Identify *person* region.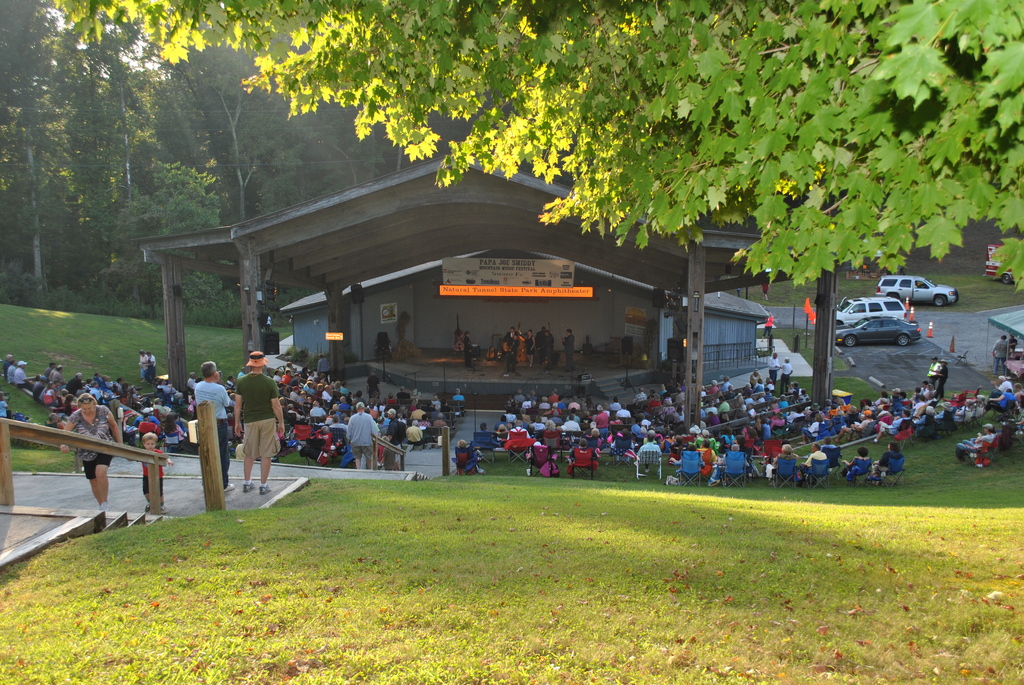
Region: bbox=(725, 442, 749, 478).
